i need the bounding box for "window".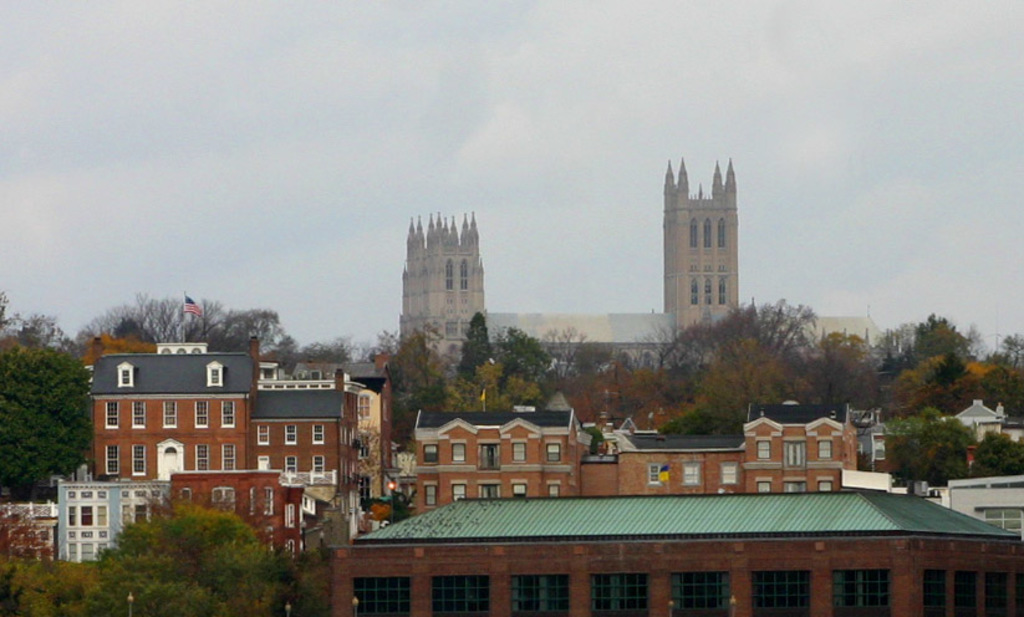
Here it is: [x1=183, y1=490, x2=192, y2=504].
